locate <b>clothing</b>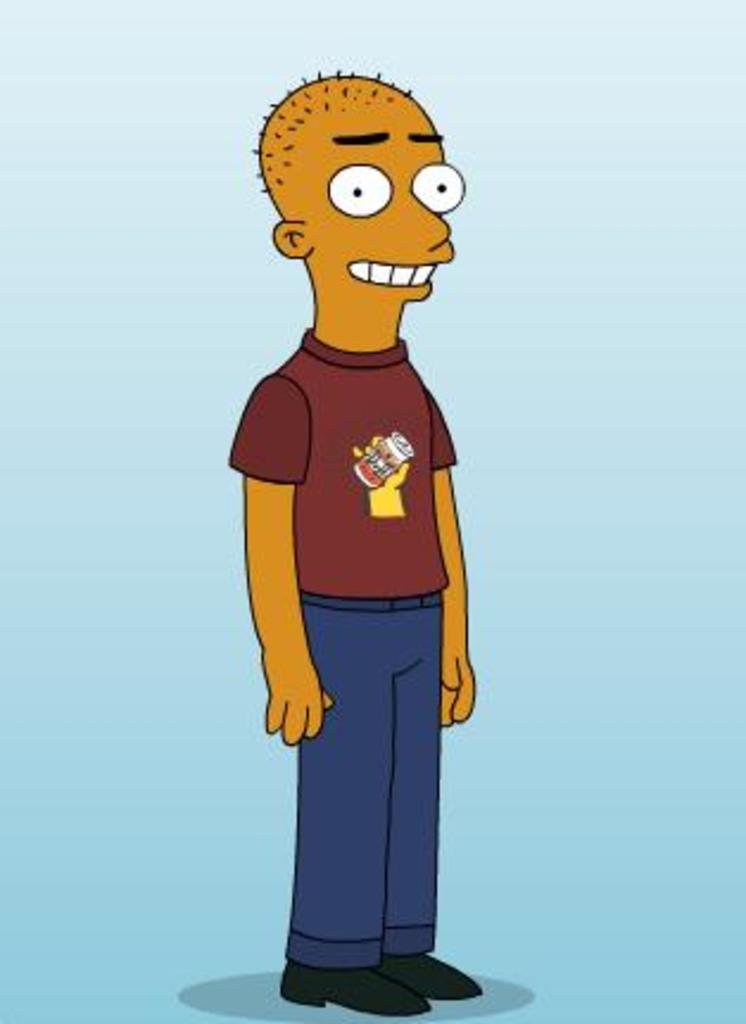
x1=238, y1=226, x2=475, y2=965
